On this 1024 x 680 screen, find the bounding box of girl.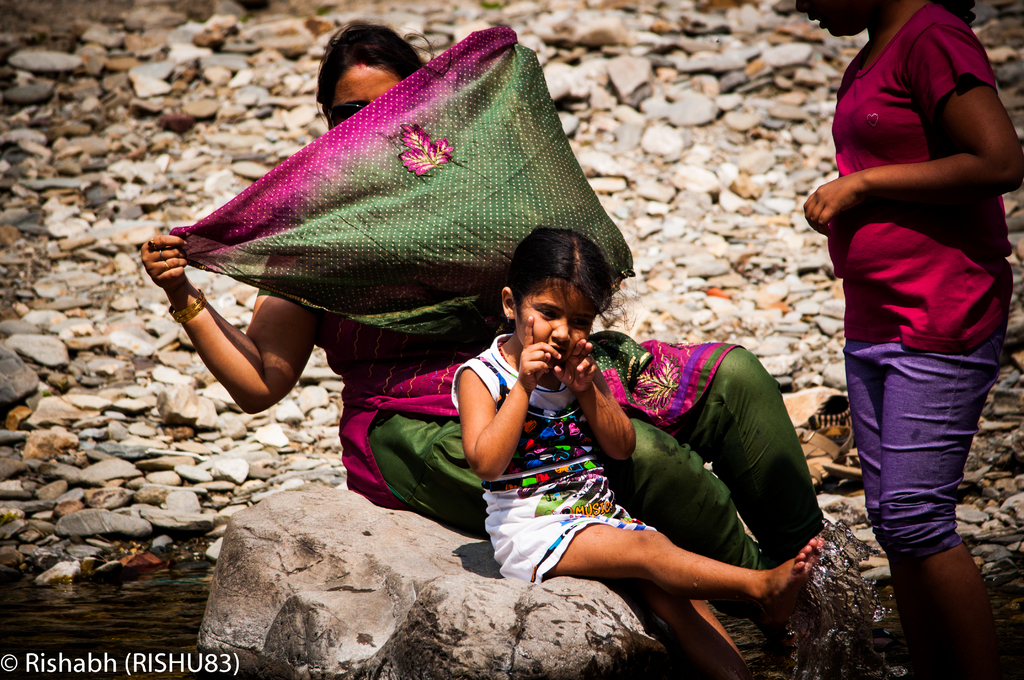
Bounding box: [x1=802, y1=0, x2=1023, y2=679].
